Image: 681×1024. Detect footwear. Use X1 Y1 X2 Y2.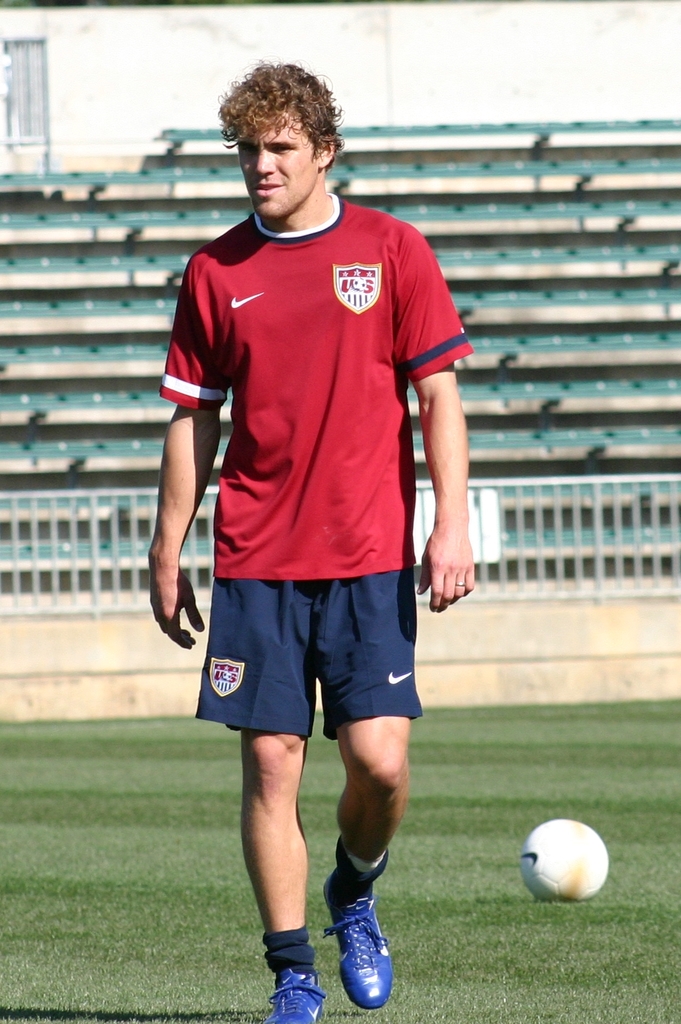
328 898 396 1014.
